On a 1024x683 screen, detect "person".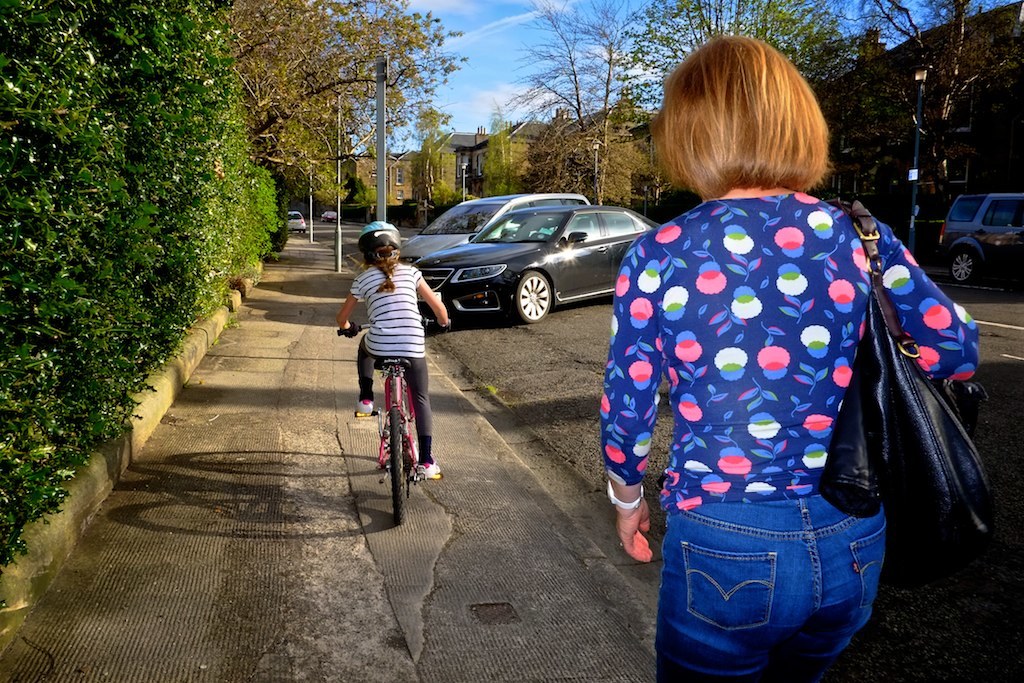
338:219:447:479.
